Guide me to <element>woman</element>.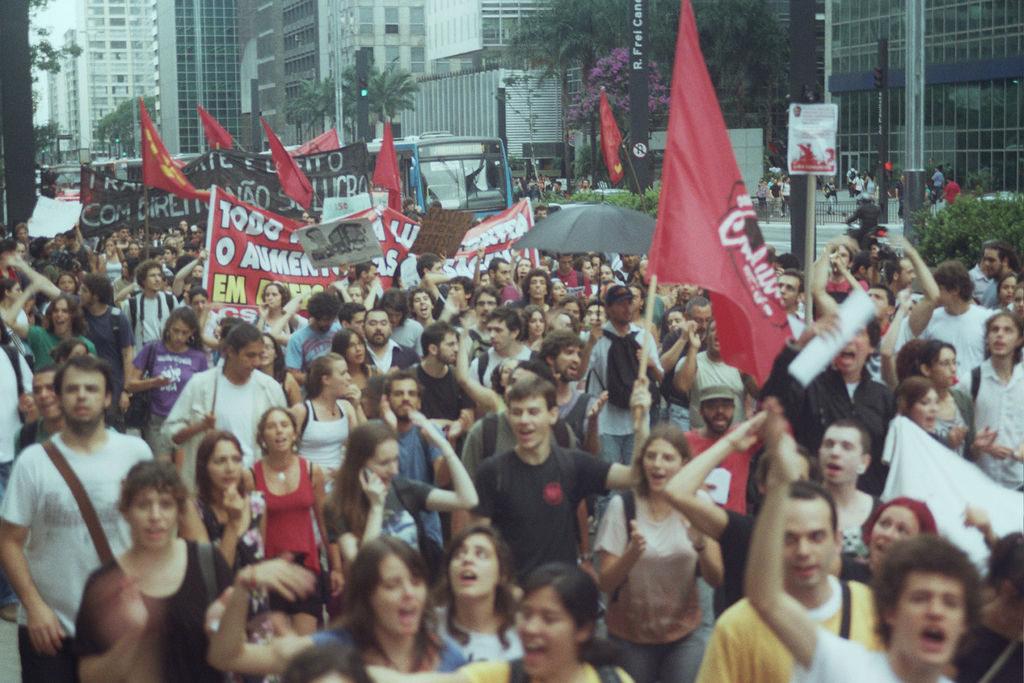
Guidance: (207,537,468,682).
